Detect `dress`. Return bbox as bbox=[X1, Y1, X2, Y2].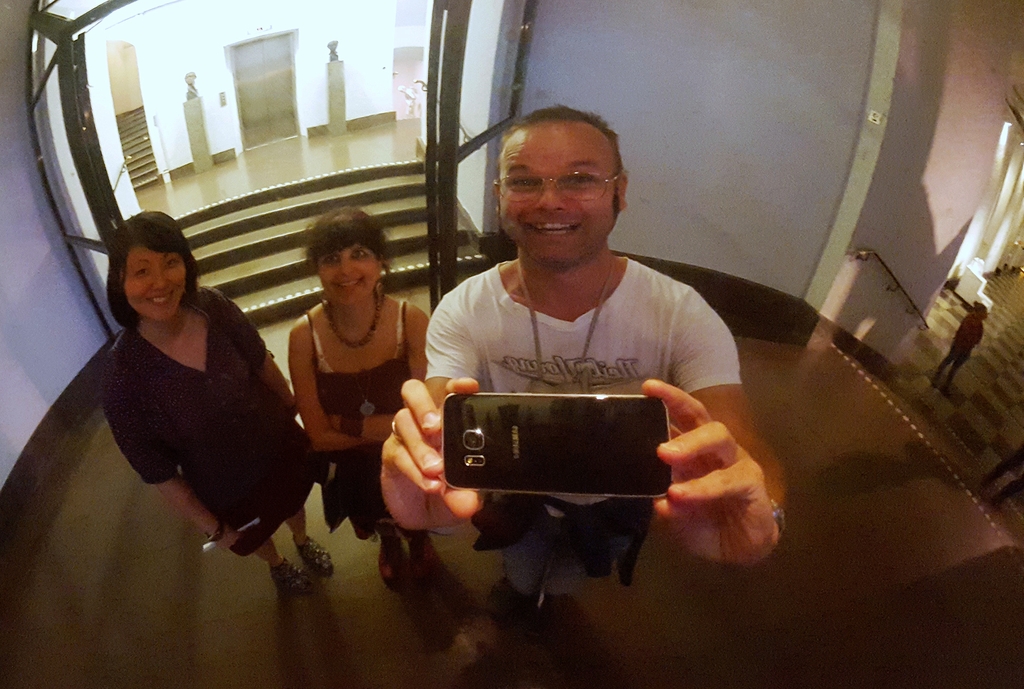
bbox=[314, 302, 445, 540].
